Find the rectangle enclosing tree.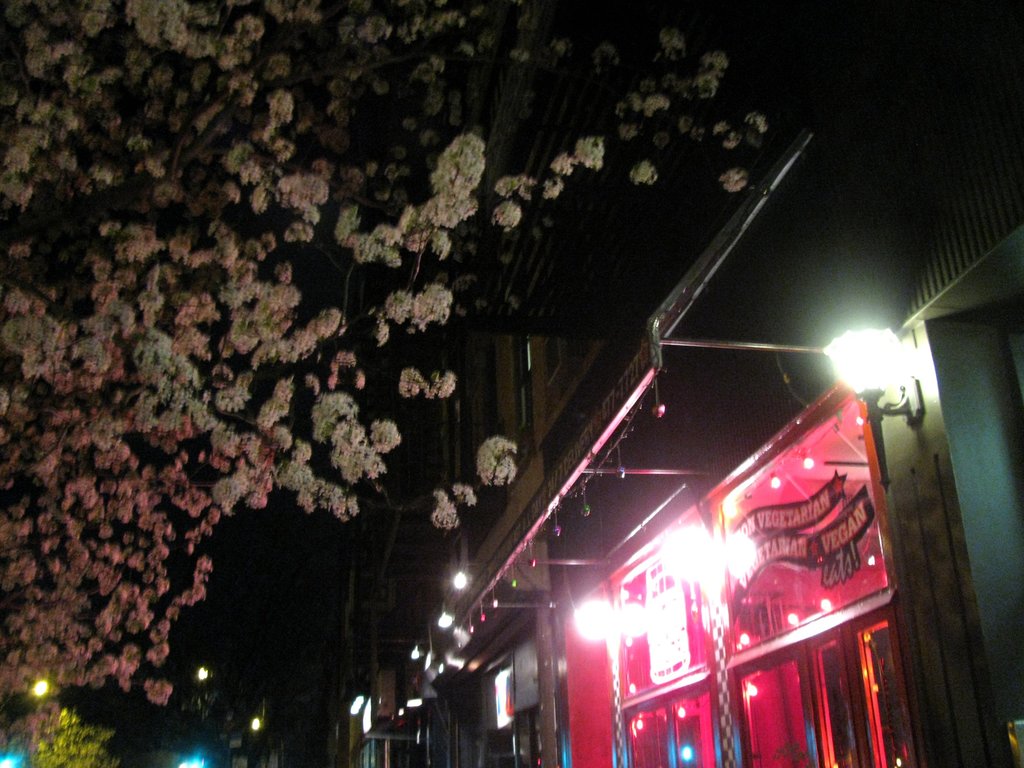
14,703,112,767.
